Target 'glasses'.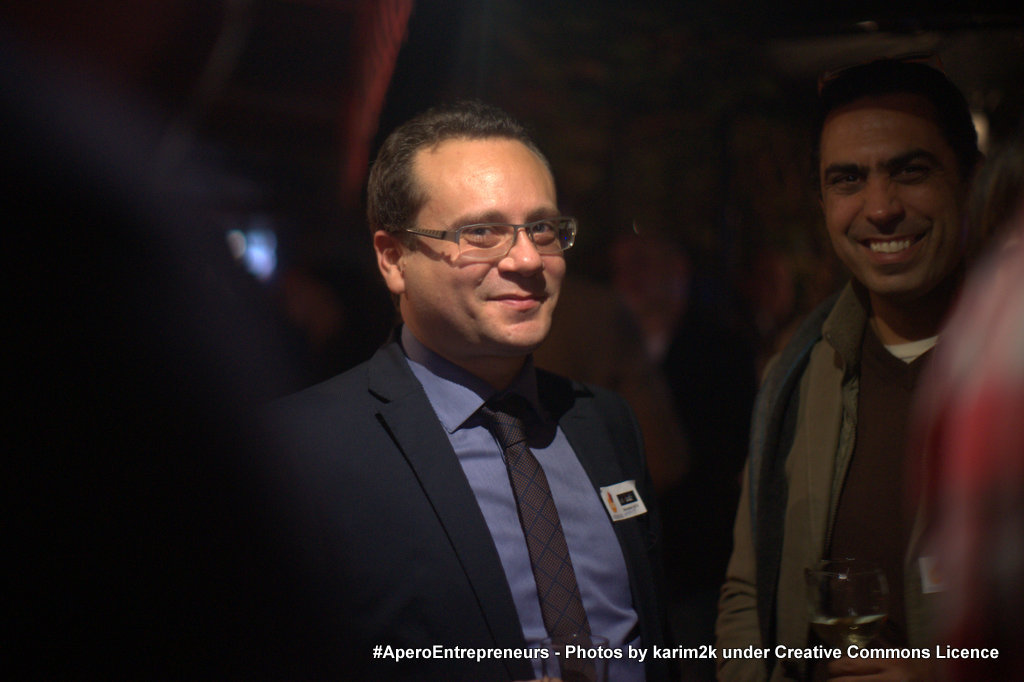
Target region: <region>430, 209, 590, 257</region>.
